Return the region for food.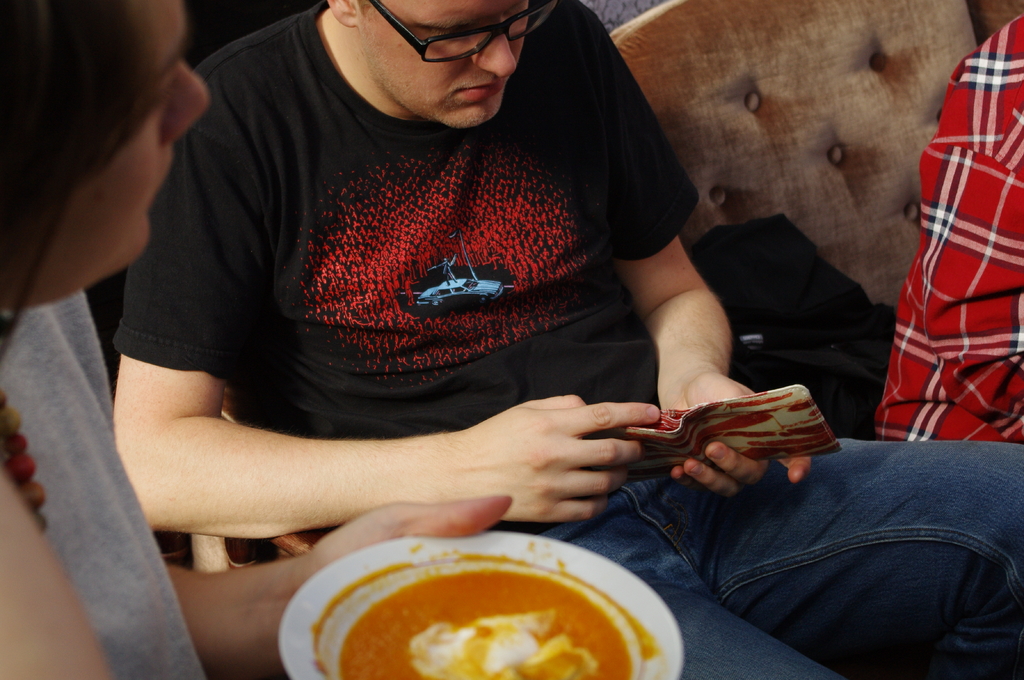
[298, 542, 668, 674].
